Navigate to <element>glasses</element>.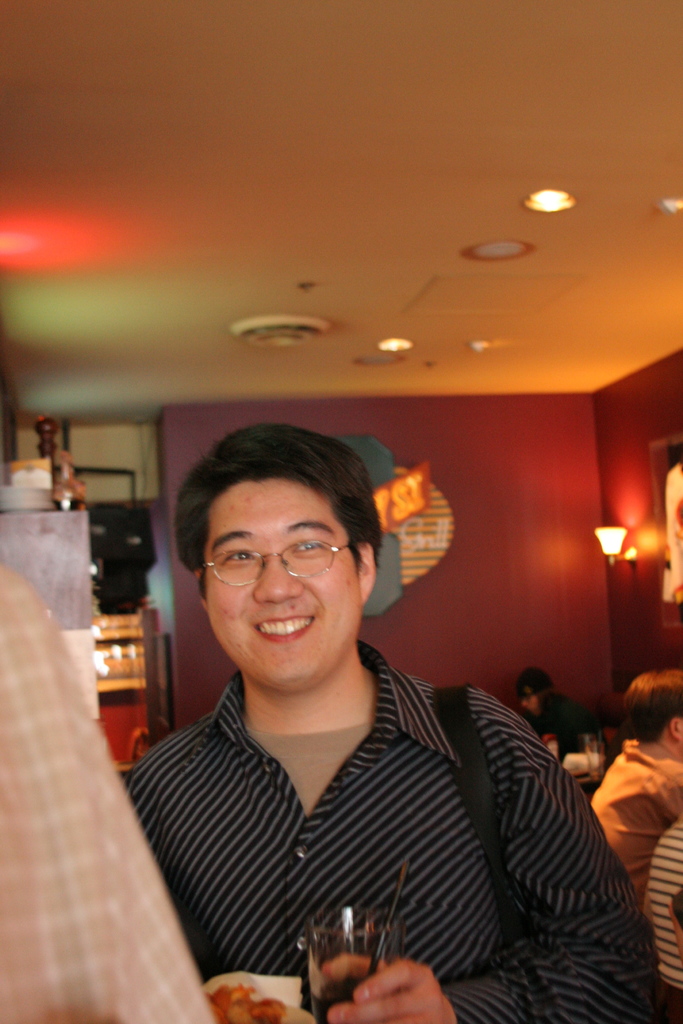
Navigation target: bbox=[189, 536, 378, 594].
